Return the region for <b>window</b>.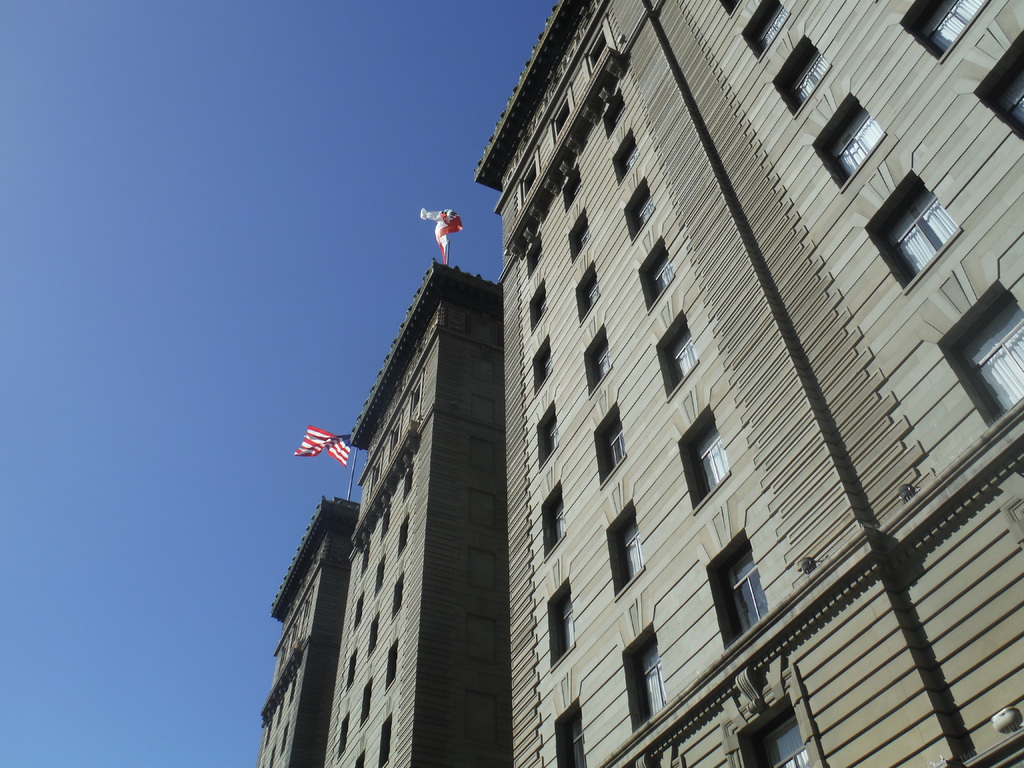
select_region(542, 352, 556, 380).
